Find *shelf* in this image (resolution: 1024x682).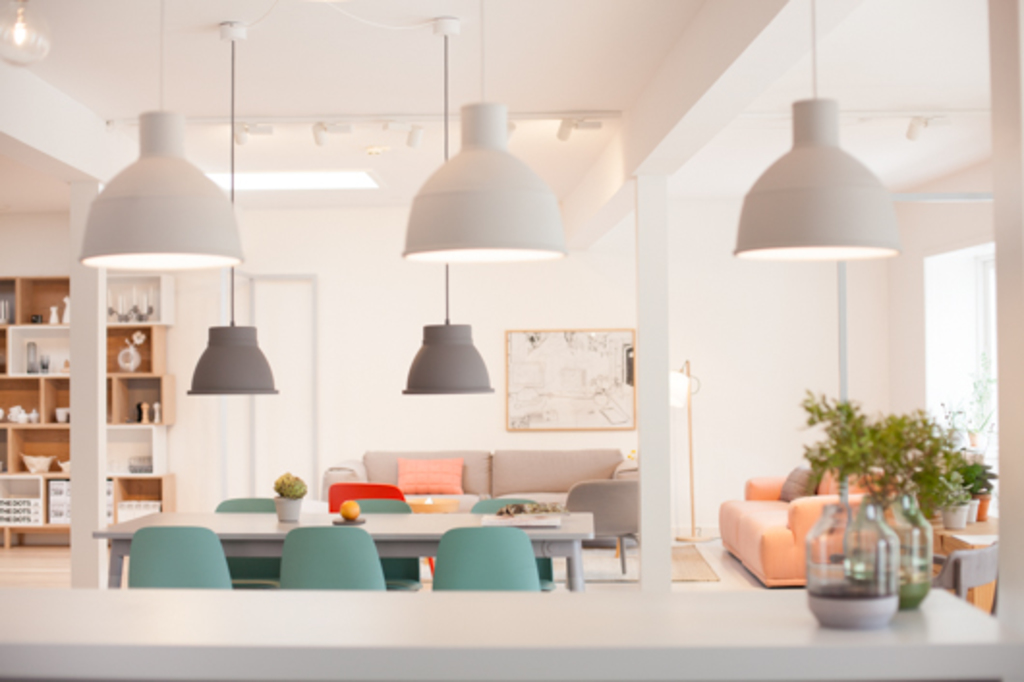
<region>0, 272, 66, 553</region>.
